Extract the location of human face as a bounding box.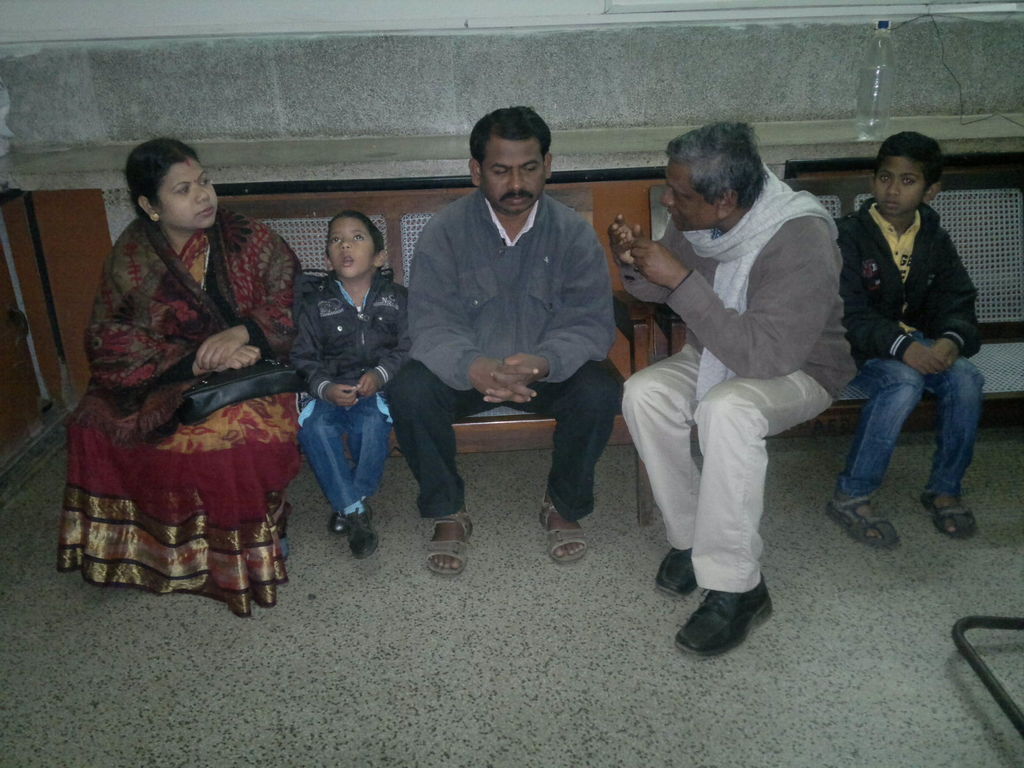
[left=326, top=218, right=376, bottom=278].
